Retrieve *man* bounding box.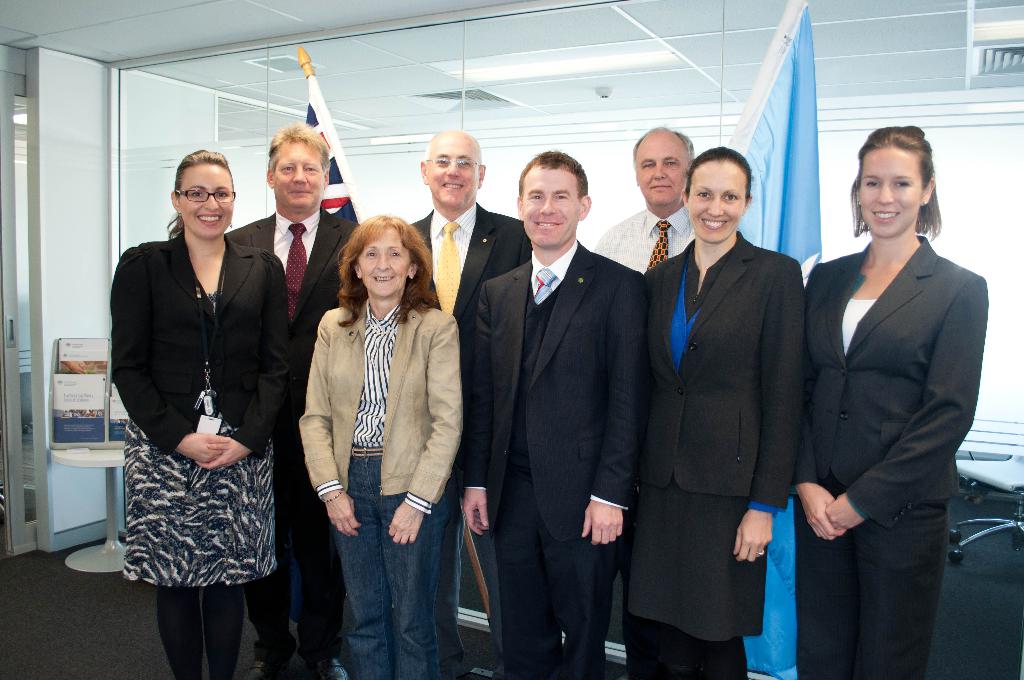
Bounding box: box=[227, 122, 355, 679].
